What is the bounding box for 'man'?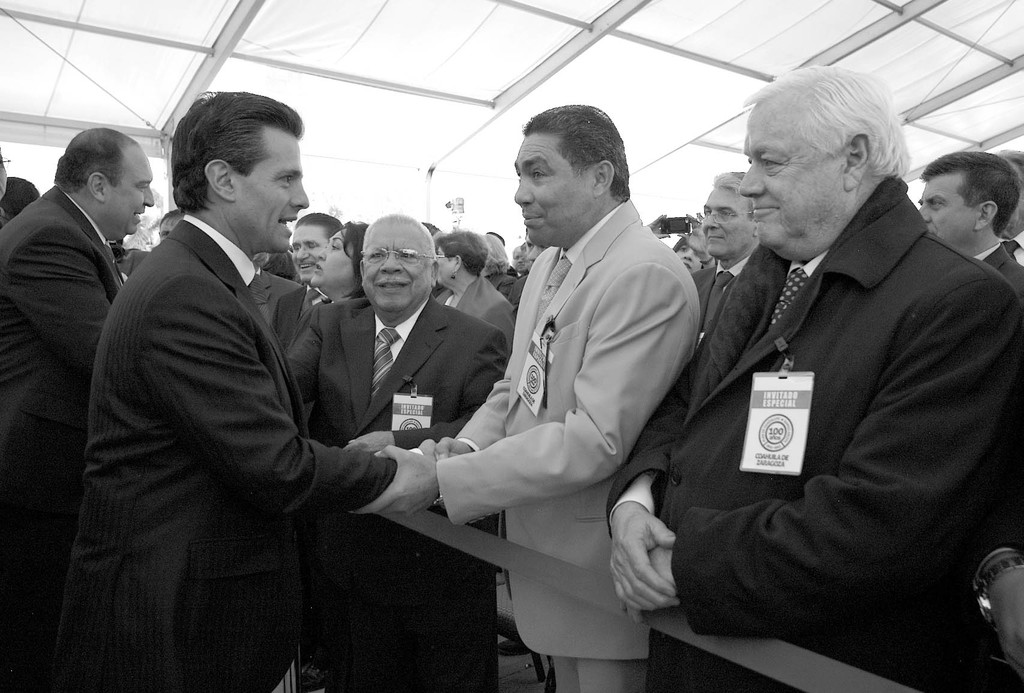
(left=286, top=214, right=512, bottom=692).
